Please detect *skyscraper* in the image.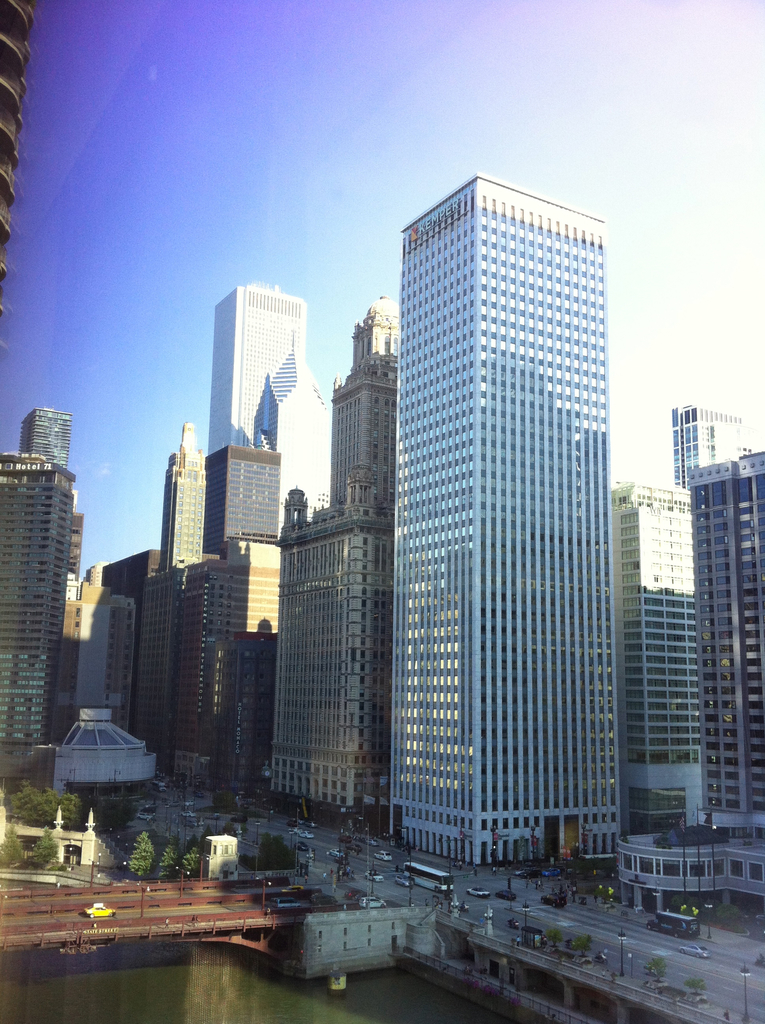
box(615, 454, 764, 929).
